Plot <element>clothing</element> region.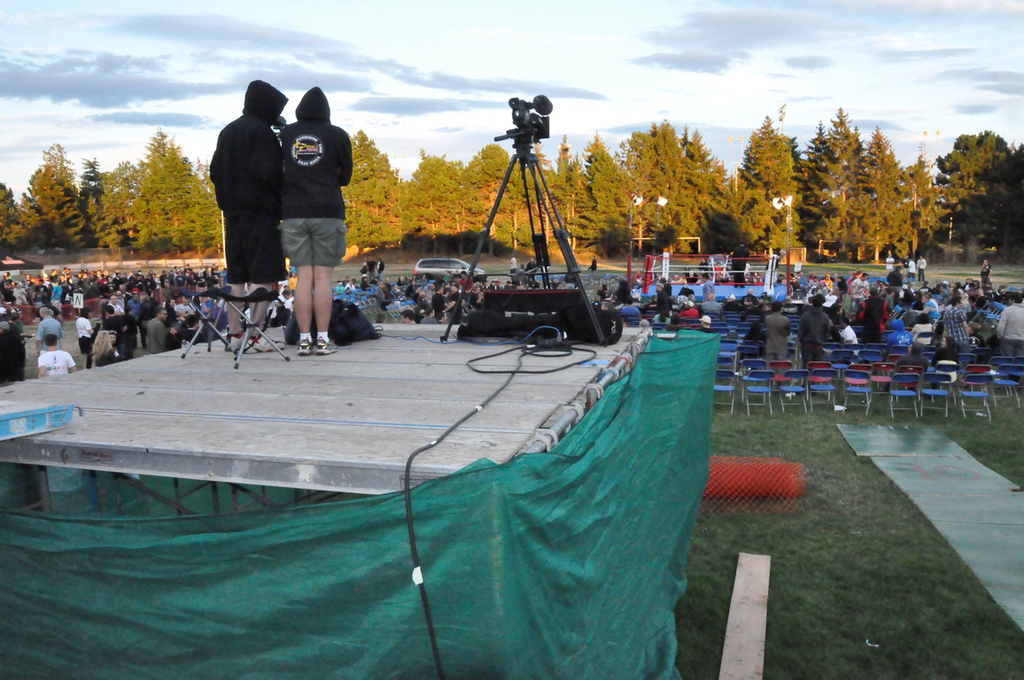
Plotted at (840, 277, 871, 309).
